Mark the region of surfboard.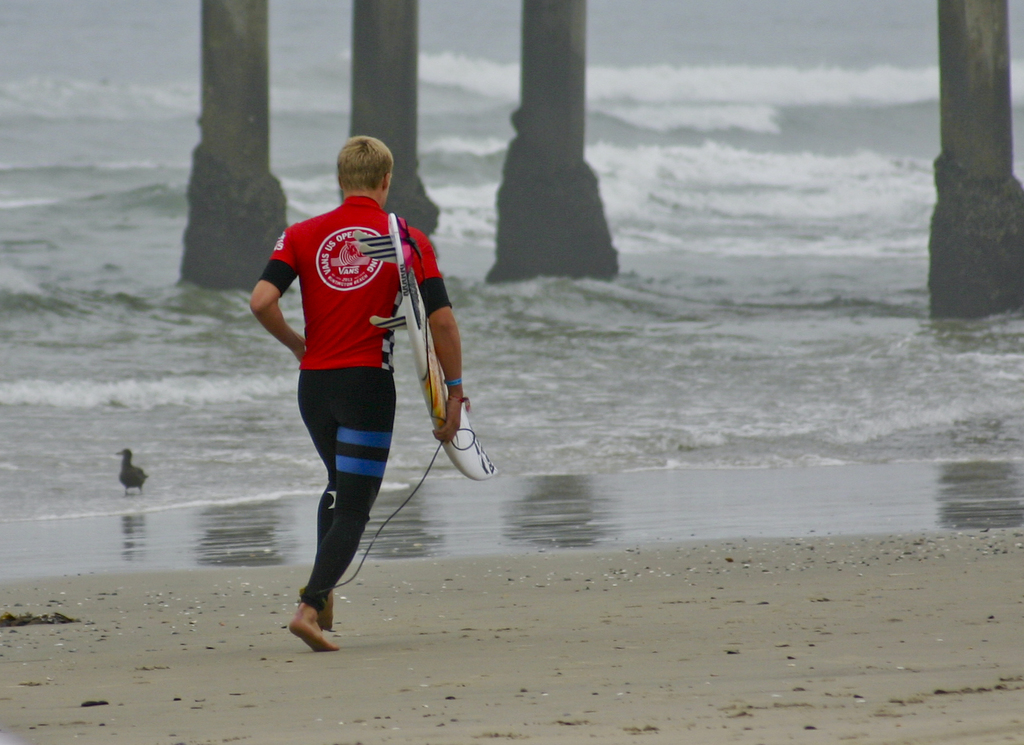
Region: (x1=352, y1=208, x2=498, y2=480).
